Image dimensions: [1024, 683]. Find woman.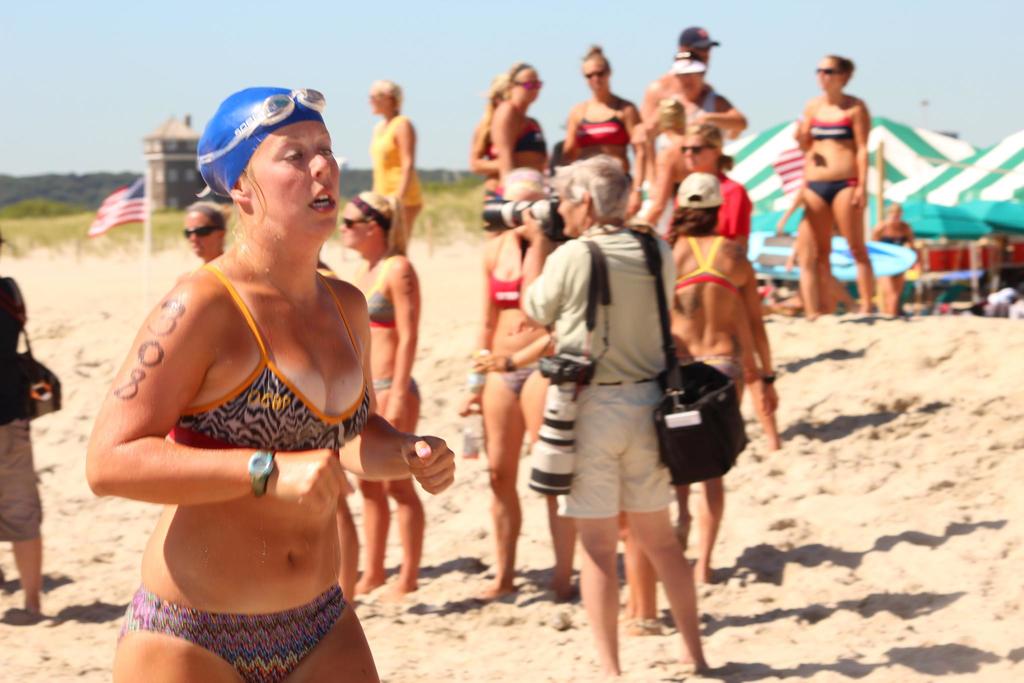
bbox=[172, 201, 230, 287].
